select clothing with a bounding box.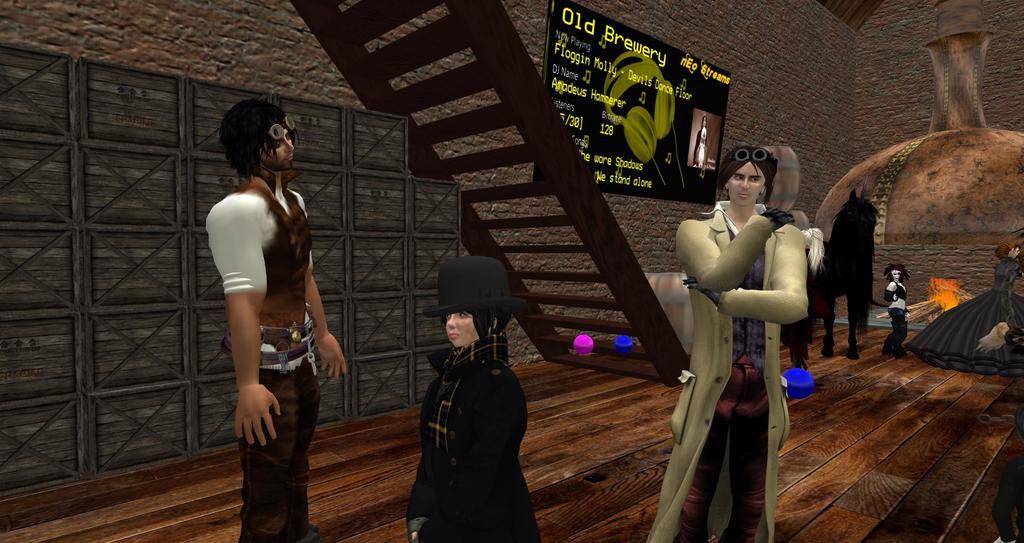
[left=879, top=279, right=911, bottom=356].
